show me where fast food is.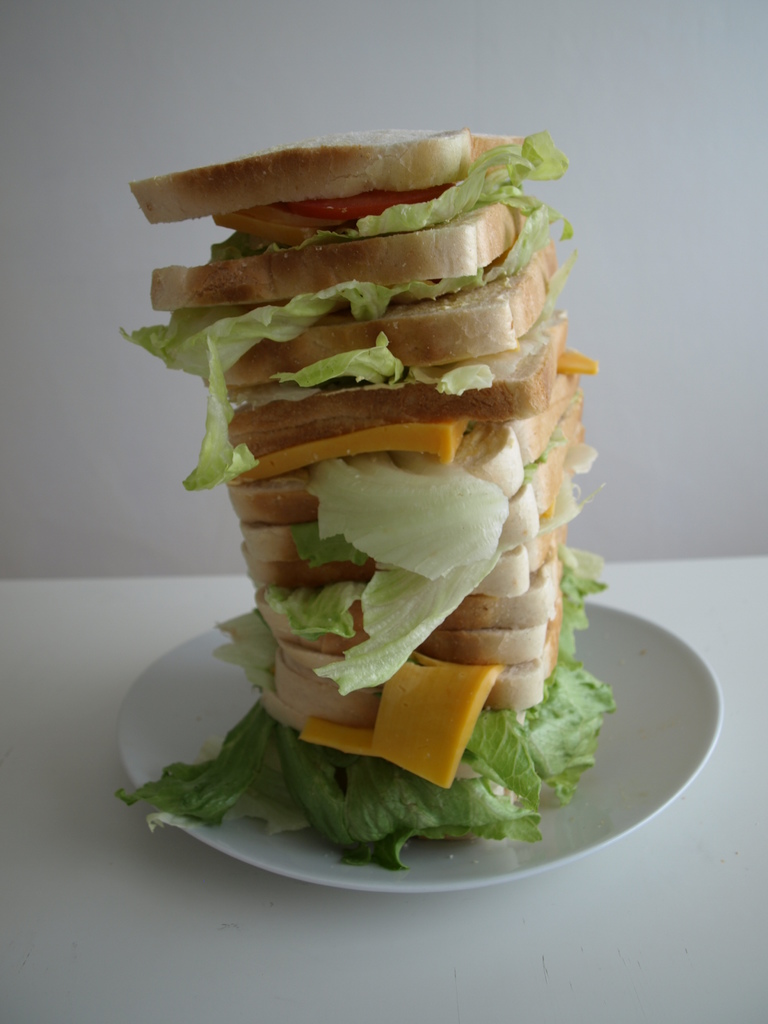
fast food is at bbox=(168, 124, 632, 816).
